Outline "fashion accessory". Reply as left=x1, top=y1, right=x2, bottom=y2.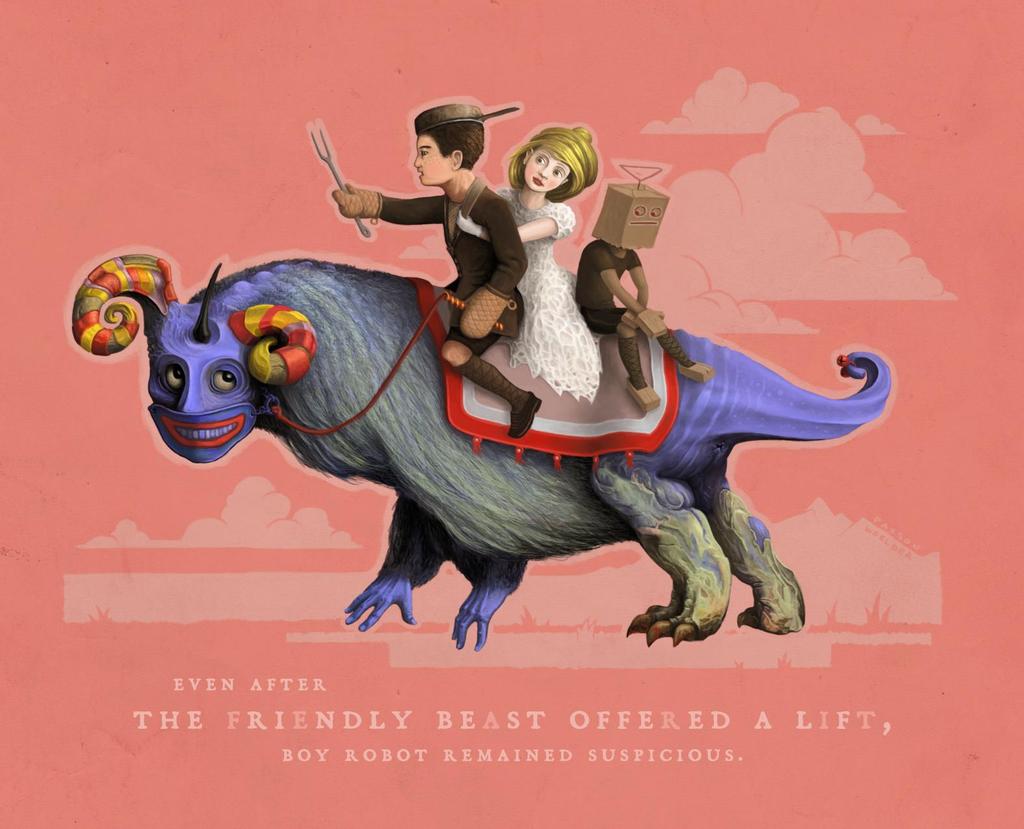
left=456, top=351, right=543, bottom=440.
